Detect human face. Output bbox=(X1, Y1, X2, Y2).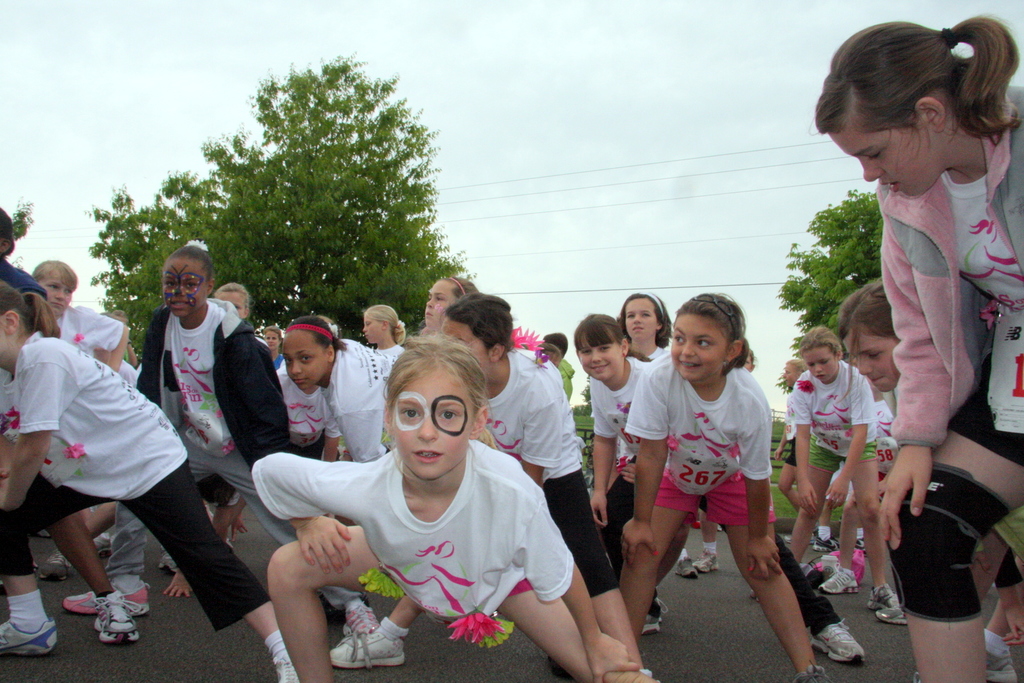
bbox=(164, 259, 204, 315).
